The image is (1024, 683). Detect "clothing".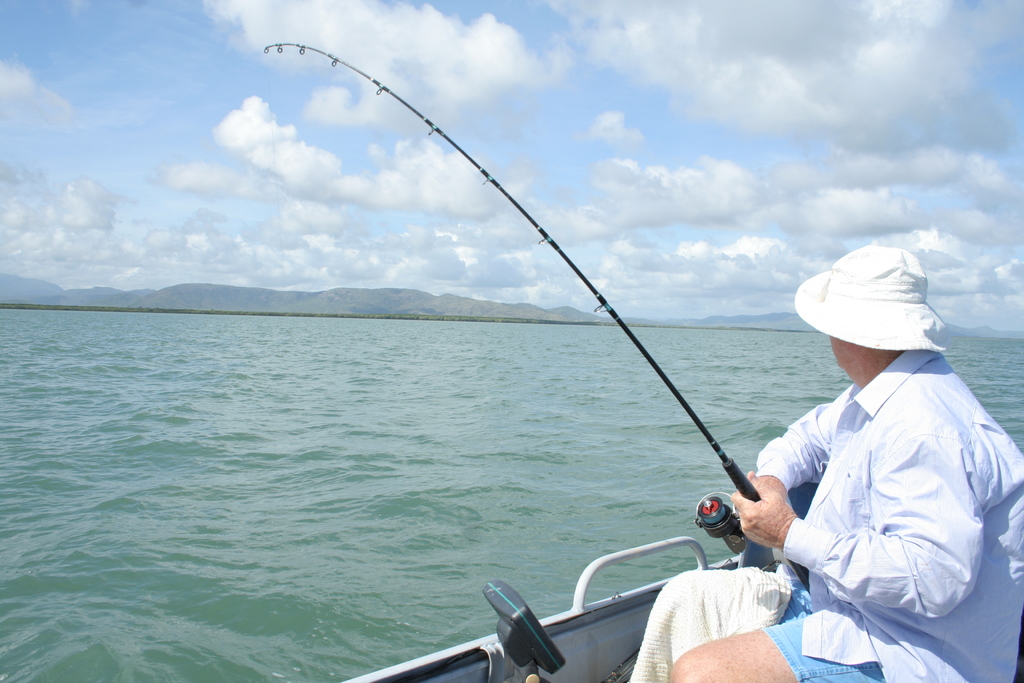
Detection: 627, 573, 786, 682.
